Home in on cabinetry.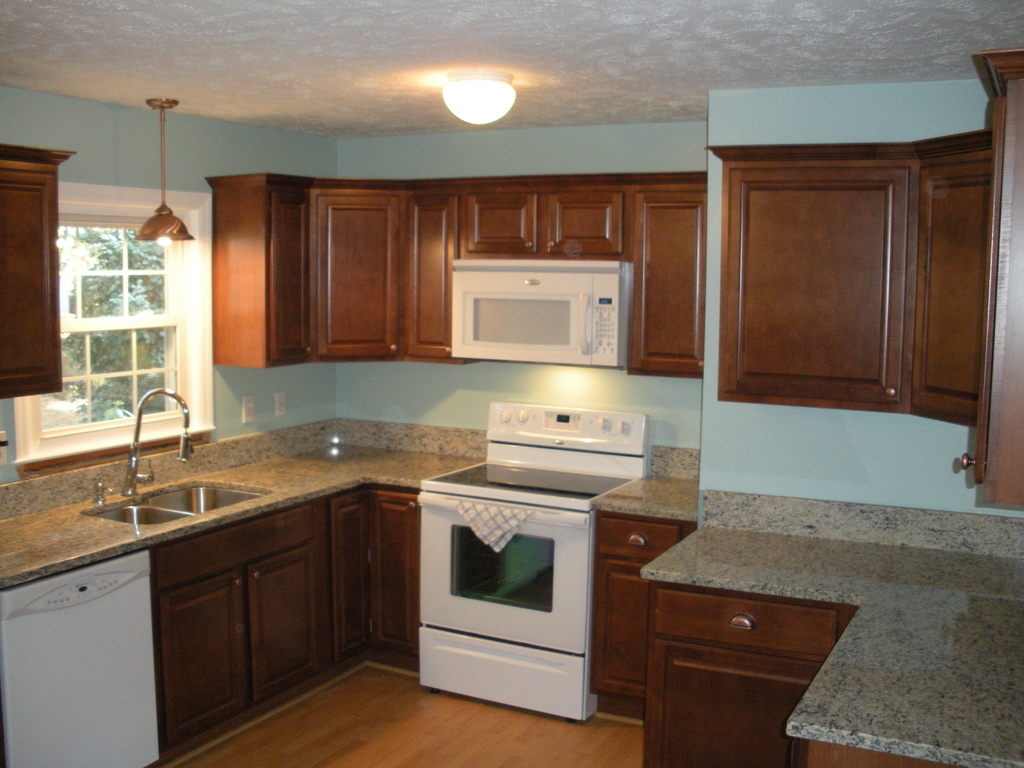
Homed in at 708/132/994/437.
